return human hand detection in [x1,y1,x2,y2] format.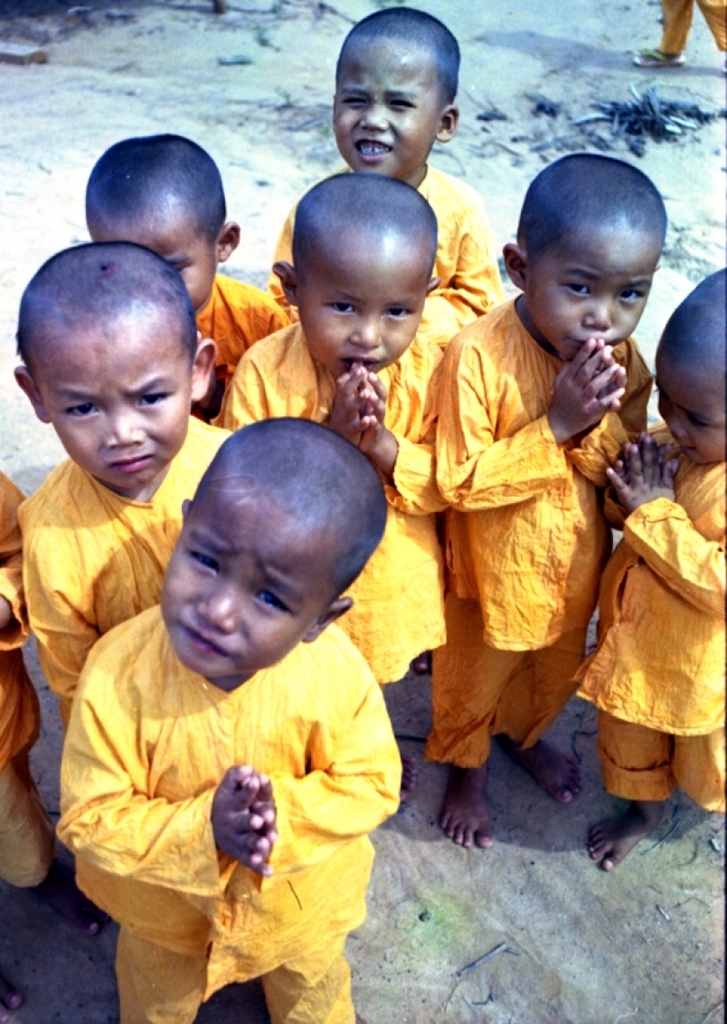
[618,434,677,507].
